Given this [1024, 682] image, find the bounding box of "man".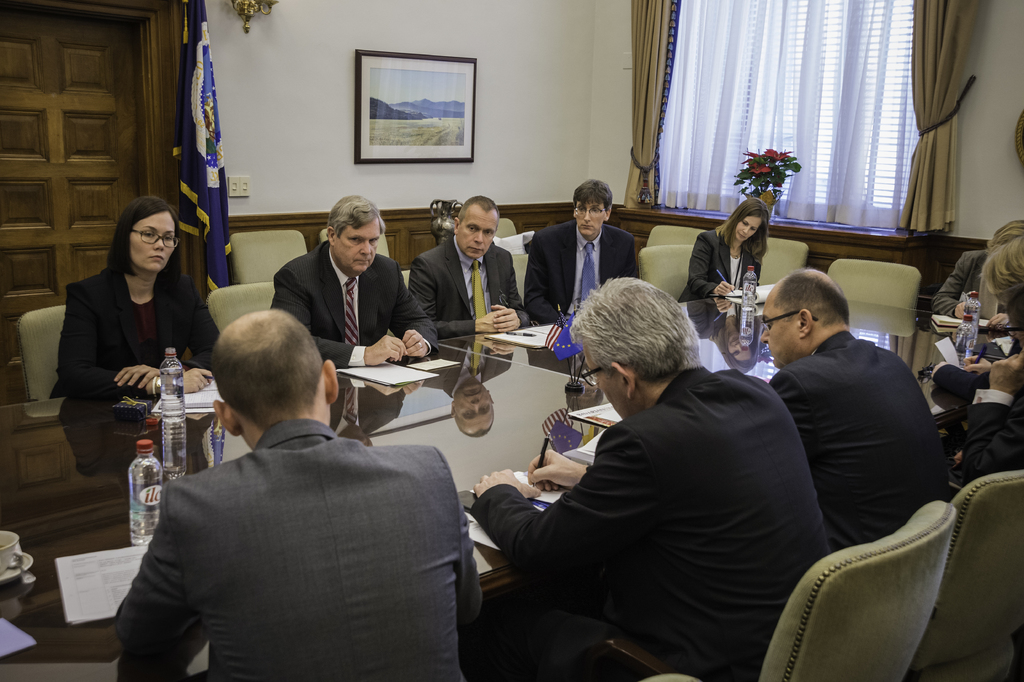
{"left": 473, "top": 278, "right": 832, "bottom": 681}.
